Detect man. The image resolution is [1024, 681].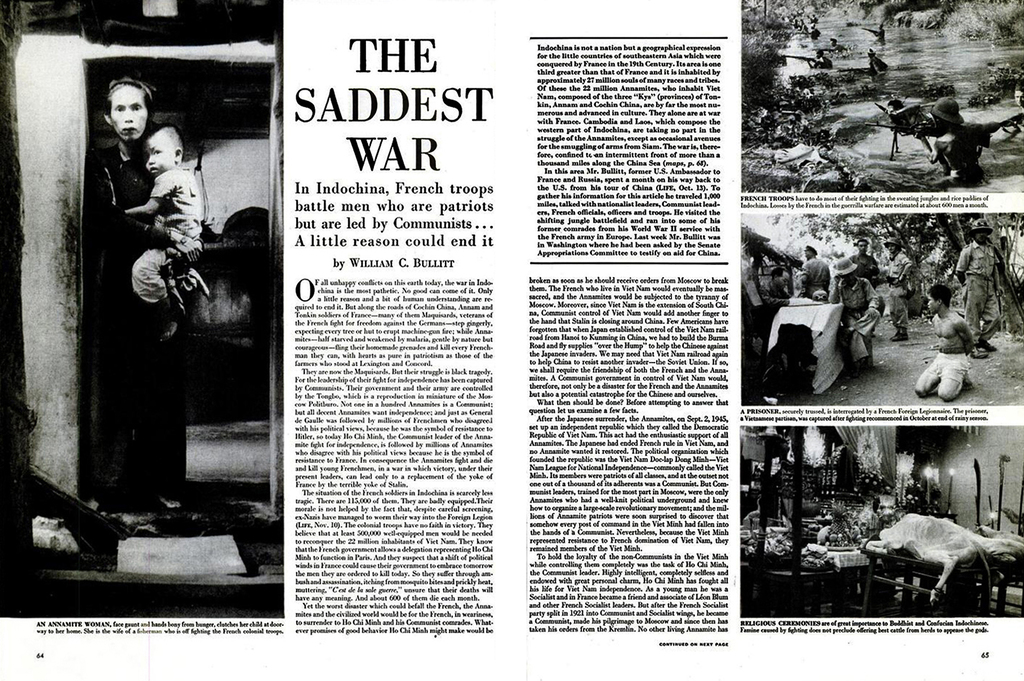
806/51/830/68.
